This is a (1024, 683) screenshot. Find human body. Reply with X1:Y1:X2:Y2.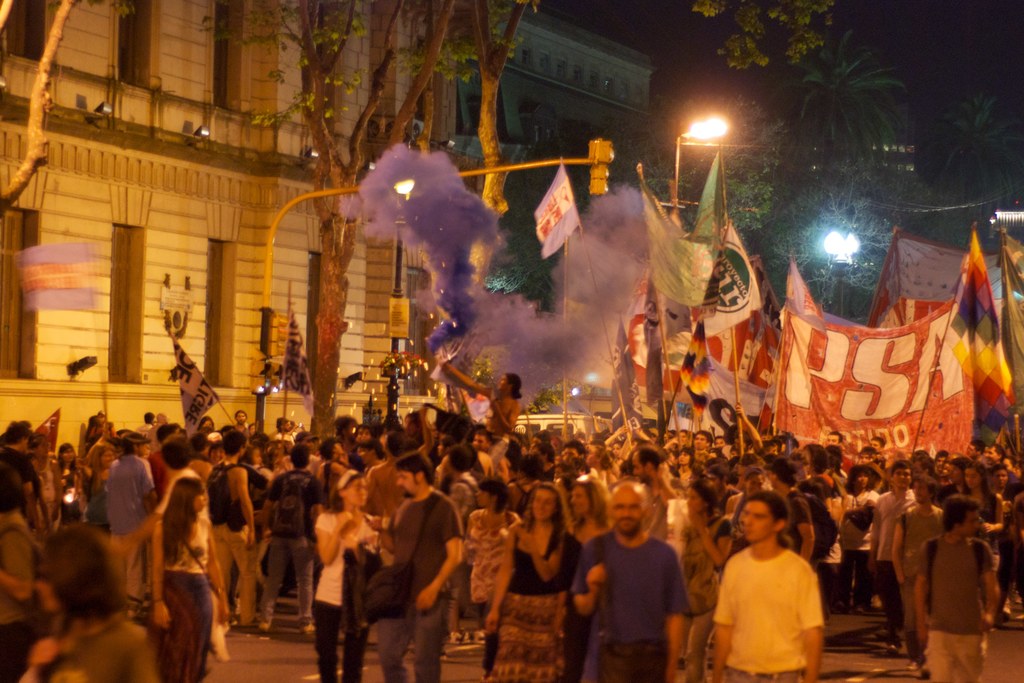
17:609:161:682.
